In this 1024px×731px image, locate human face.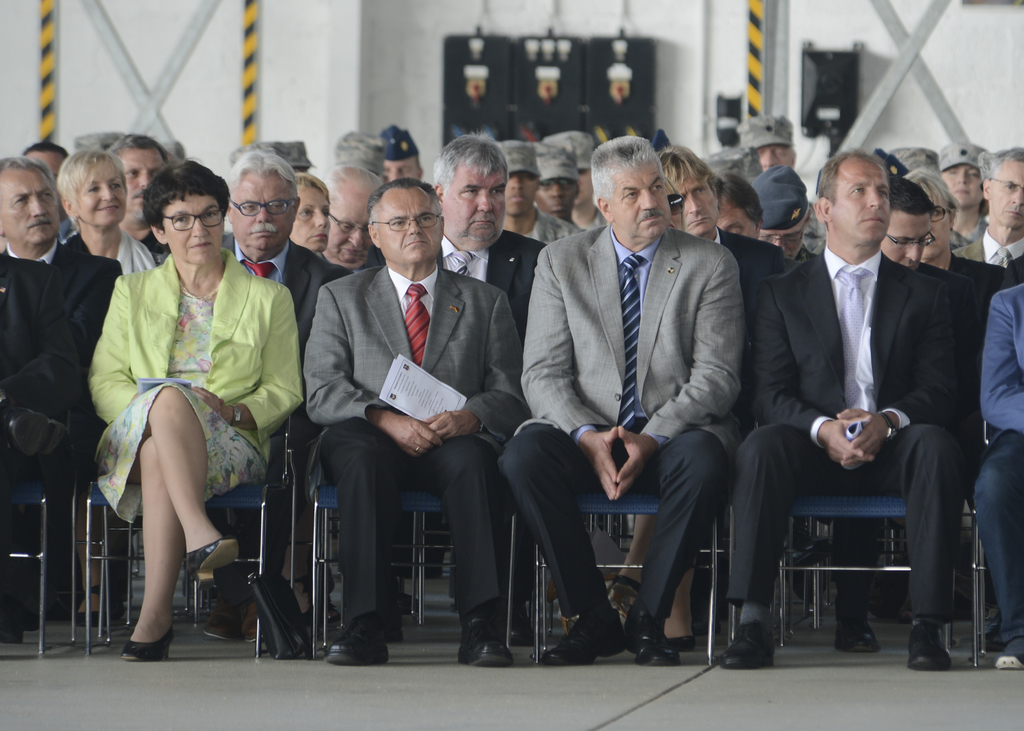
Bounding box: BBox(444, 175, 507, 243).
